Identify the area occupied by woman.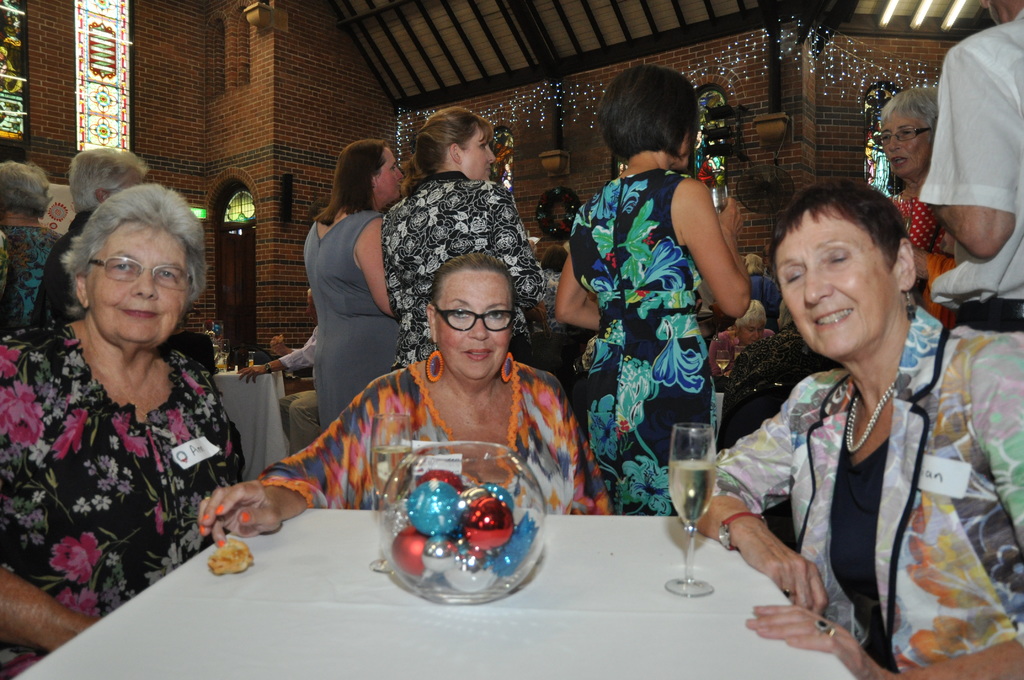
Area: [194, 248, 619, 549].
